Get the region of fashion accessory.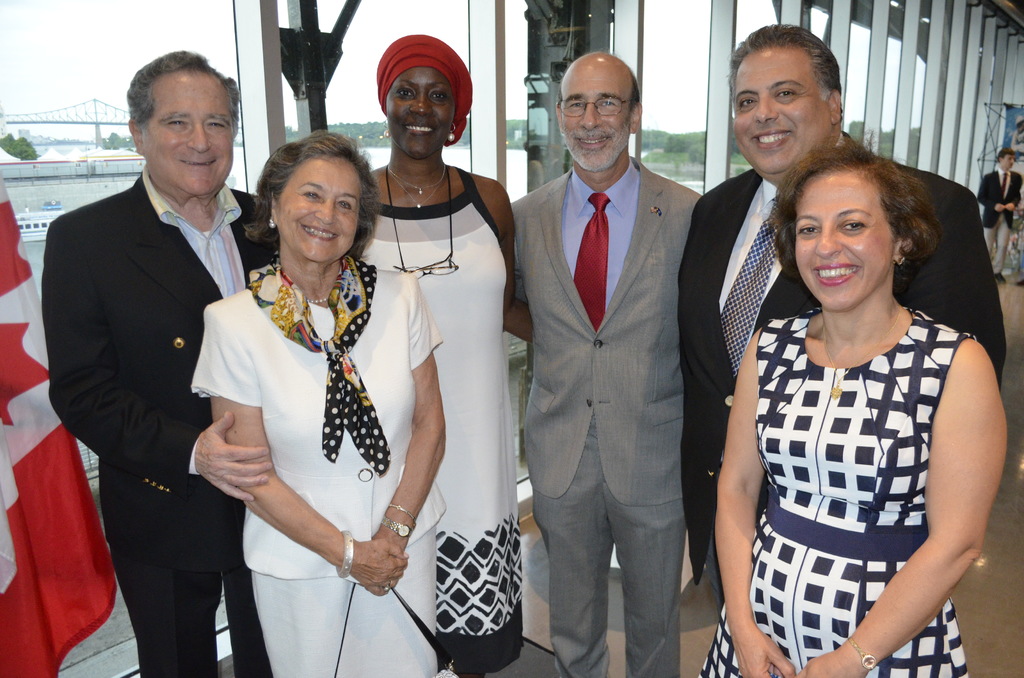
l=573, t=191, r=614, b=334.
